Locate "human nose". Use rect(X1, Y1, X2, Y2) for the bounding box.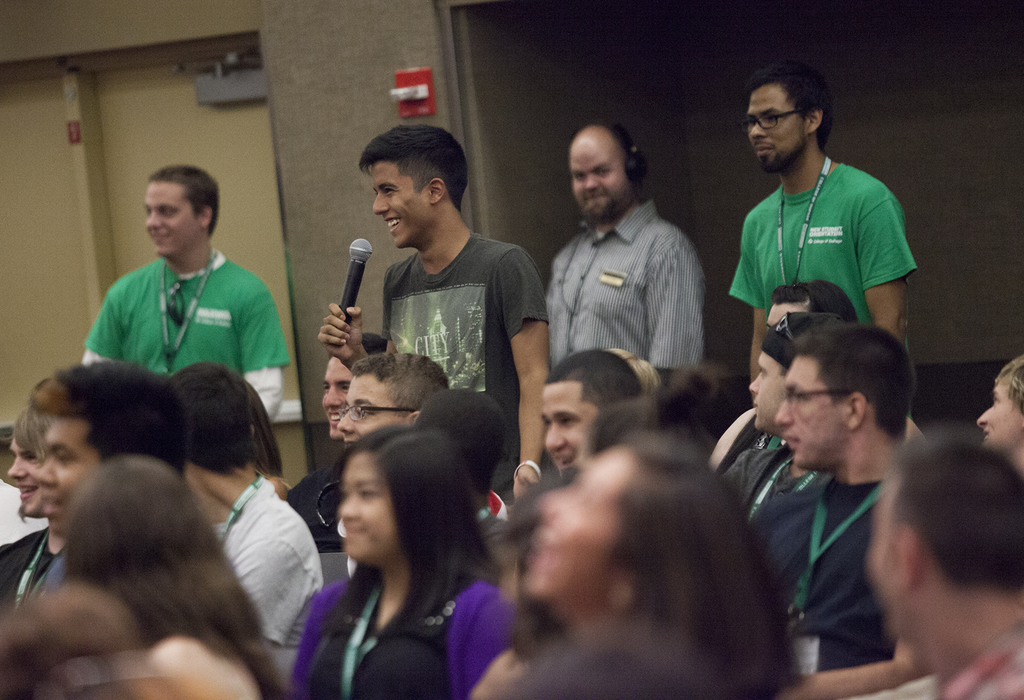
rect(145, 212, 157, 227).
